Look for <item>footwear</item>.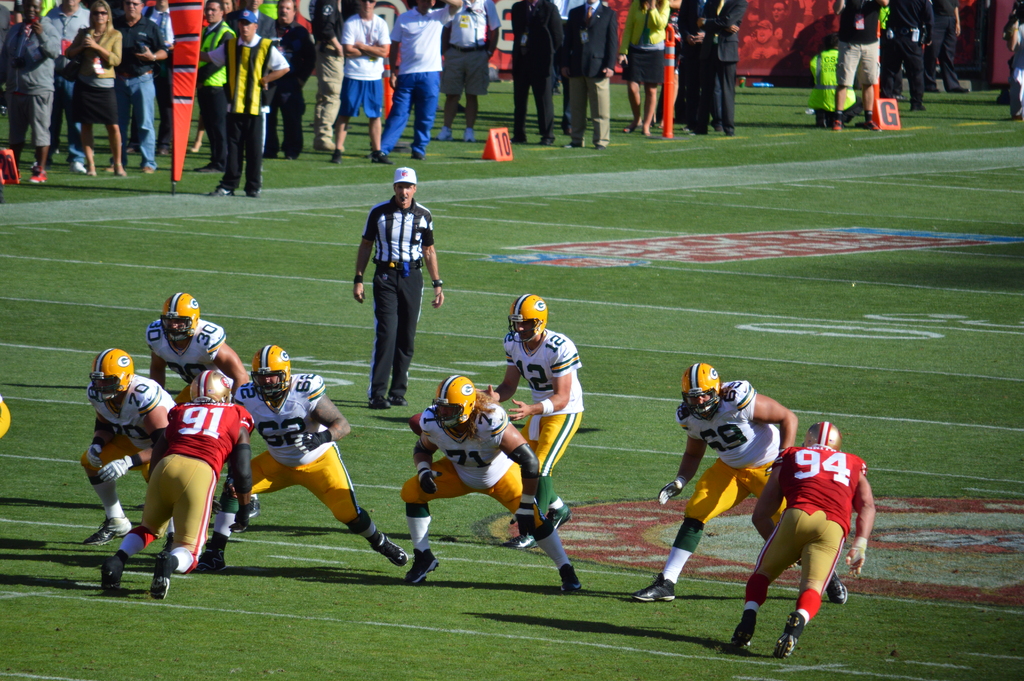
Found: box=[326, 145, 339, 162].
